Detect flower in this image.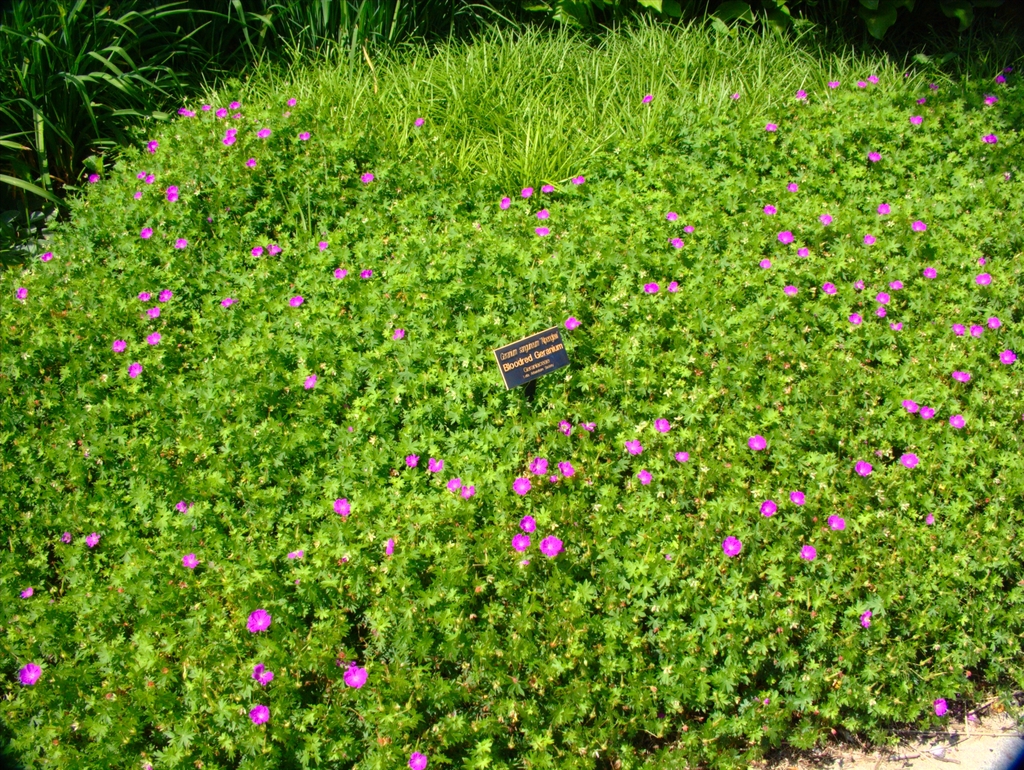
Detection: bbox(981, 93, 996, 108).
